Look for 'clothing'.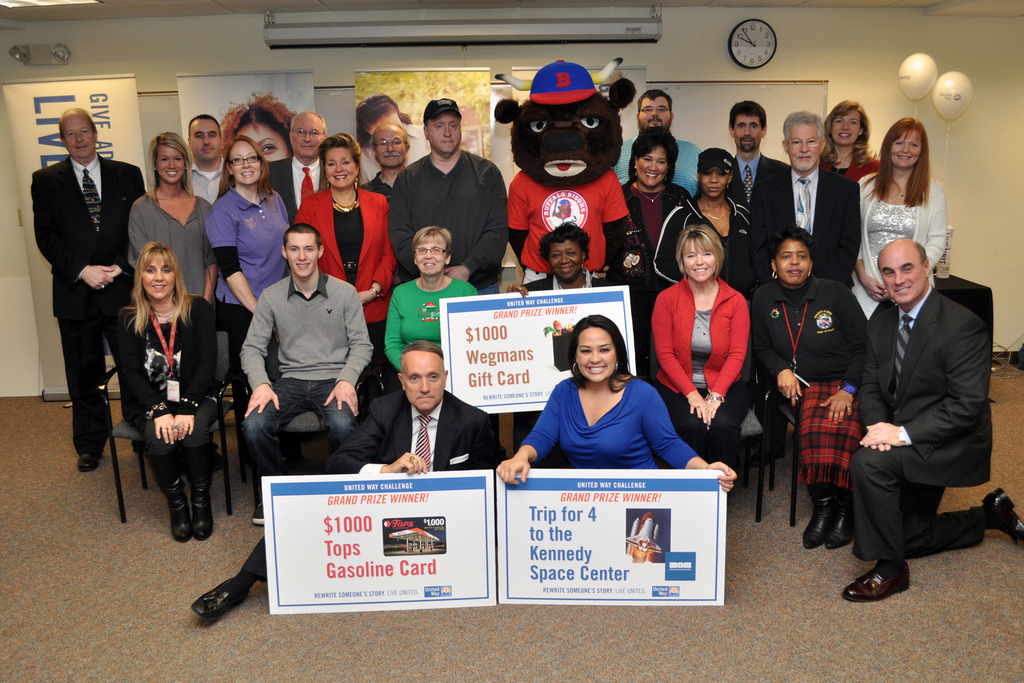
Found: [left=387, top=143, right=524, bottom=288].
